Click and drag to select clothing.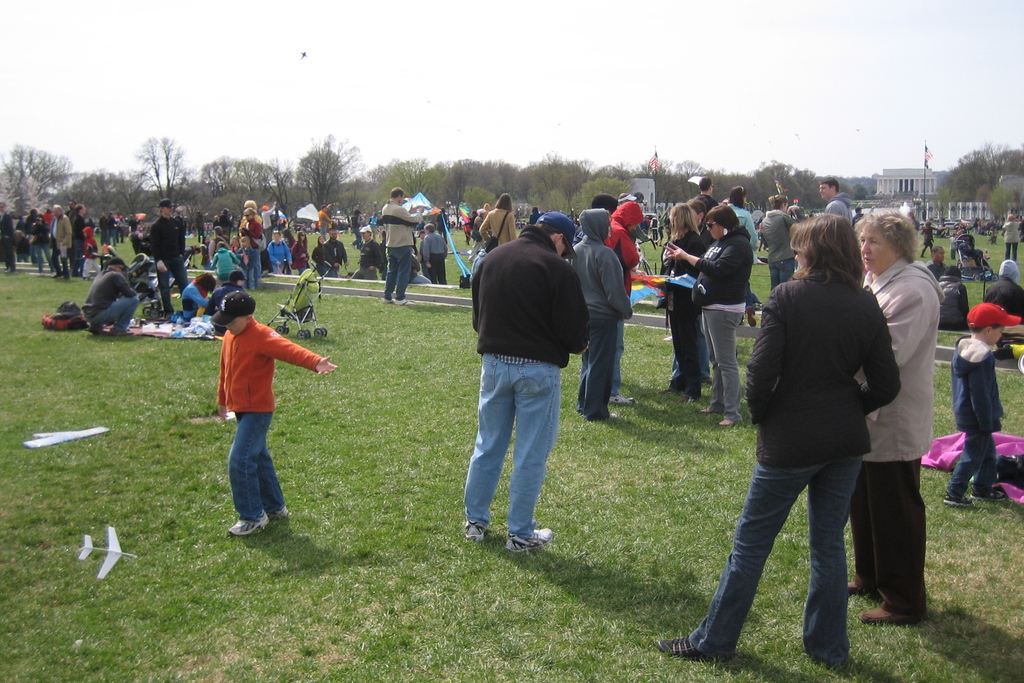
Selection: l=376, t=195, r=425, b=299.
